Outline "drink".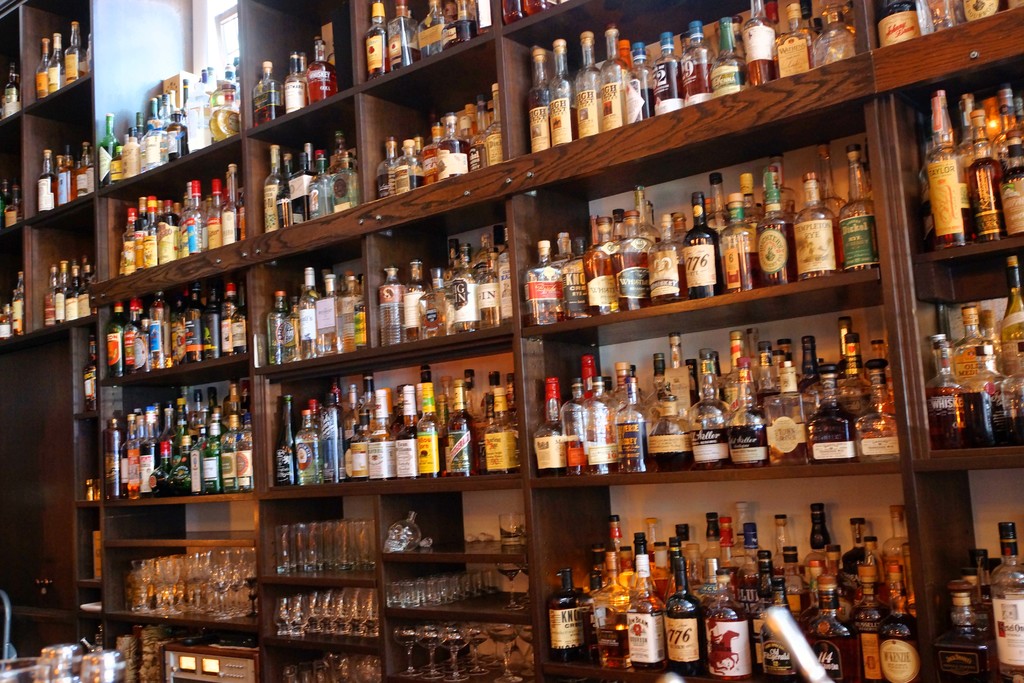
Outline: 966, 388, 993, 445.
